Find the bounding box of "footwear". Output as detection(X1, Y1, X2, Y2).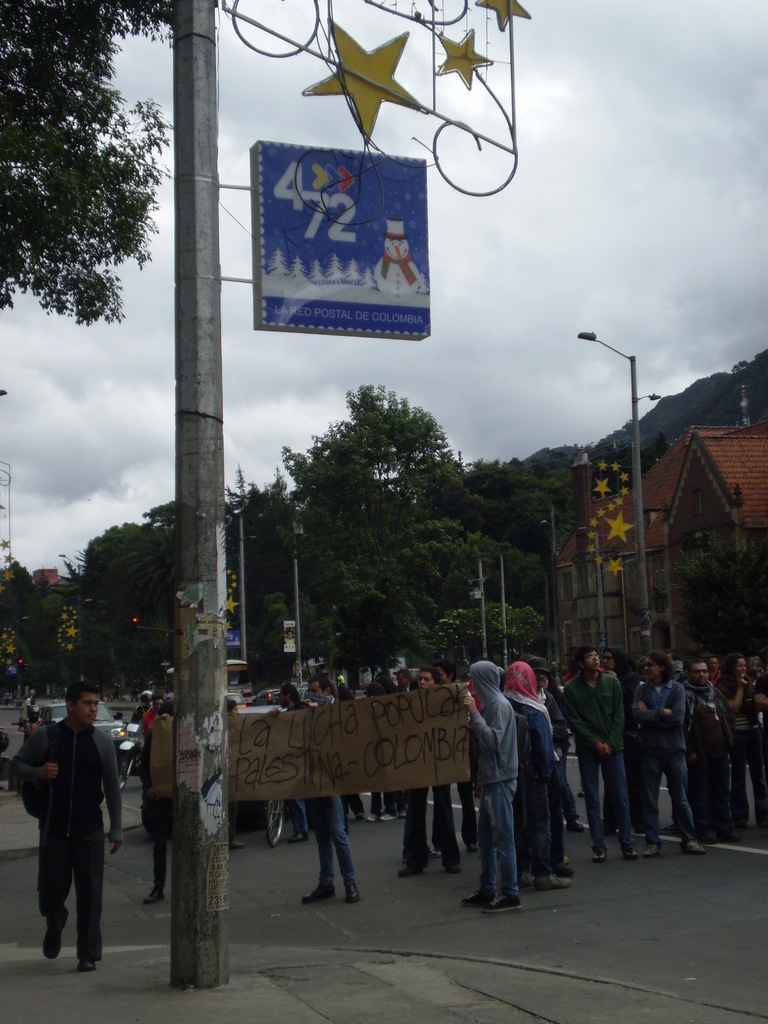
detection(621, 843, 637, 859).
